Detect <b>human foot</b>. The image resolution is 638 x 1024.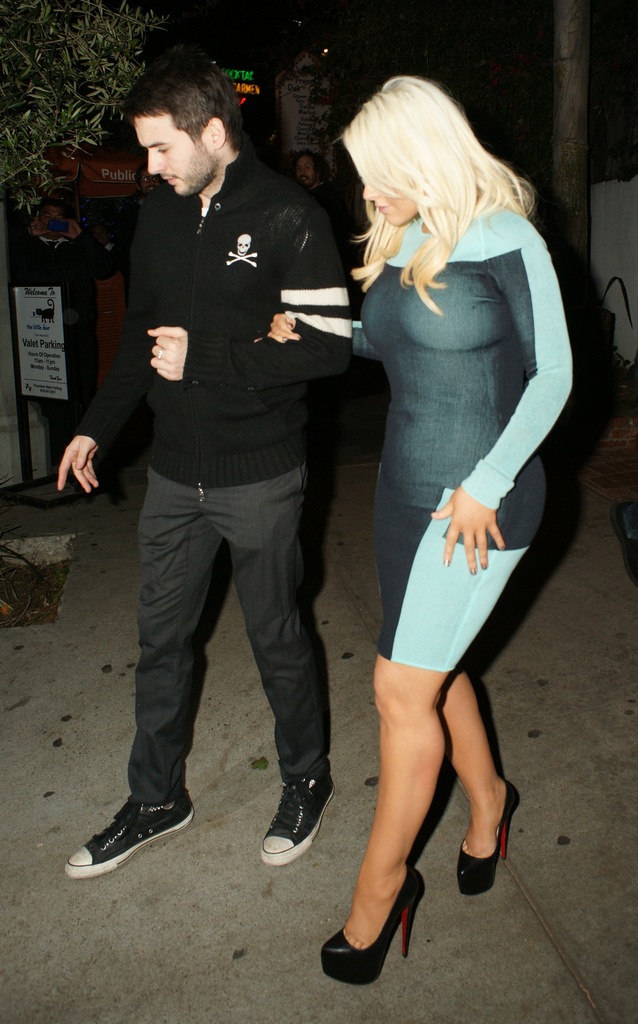
rect(452, 784, 509, 896).
